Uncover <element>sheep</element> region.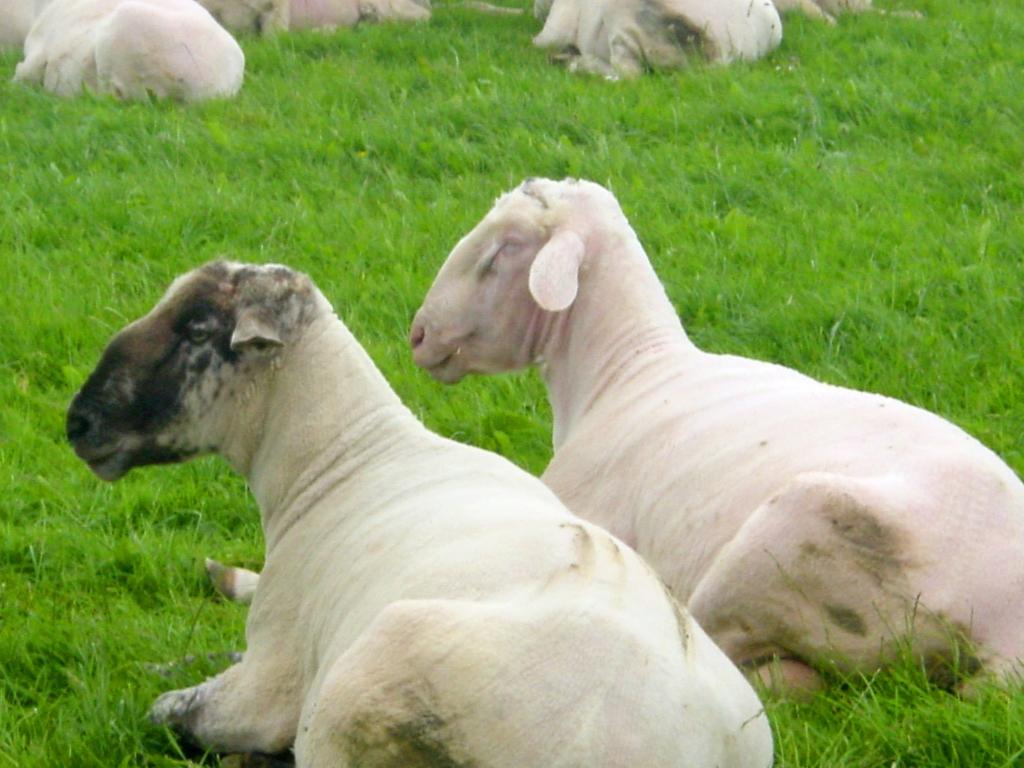
Uncovered: 10/0/247/103.
